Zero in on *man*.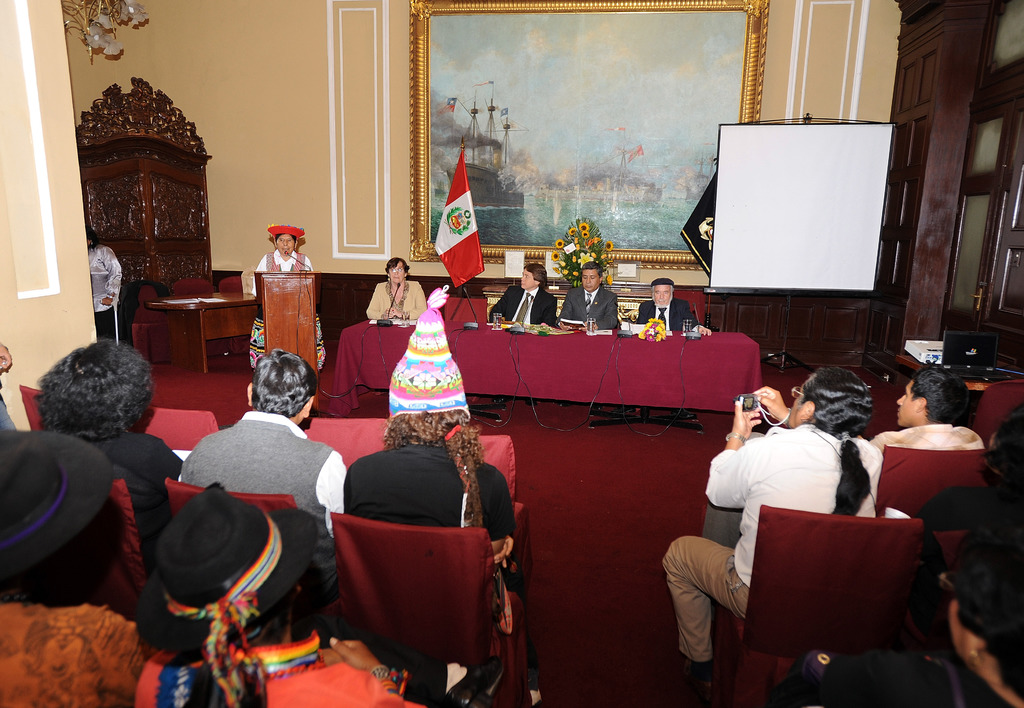
Zeroed in: {"left": 170, "top": 349, "right": 352, "bottom": 529}.
